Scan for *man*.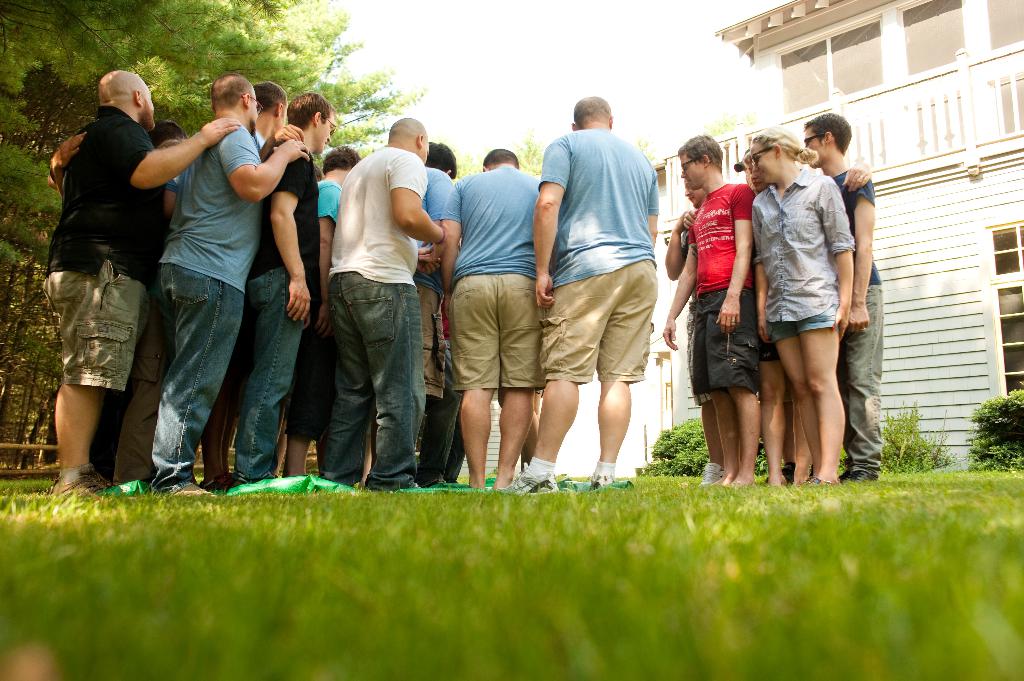
Scan result: detection(733, 147, 757, 182).
